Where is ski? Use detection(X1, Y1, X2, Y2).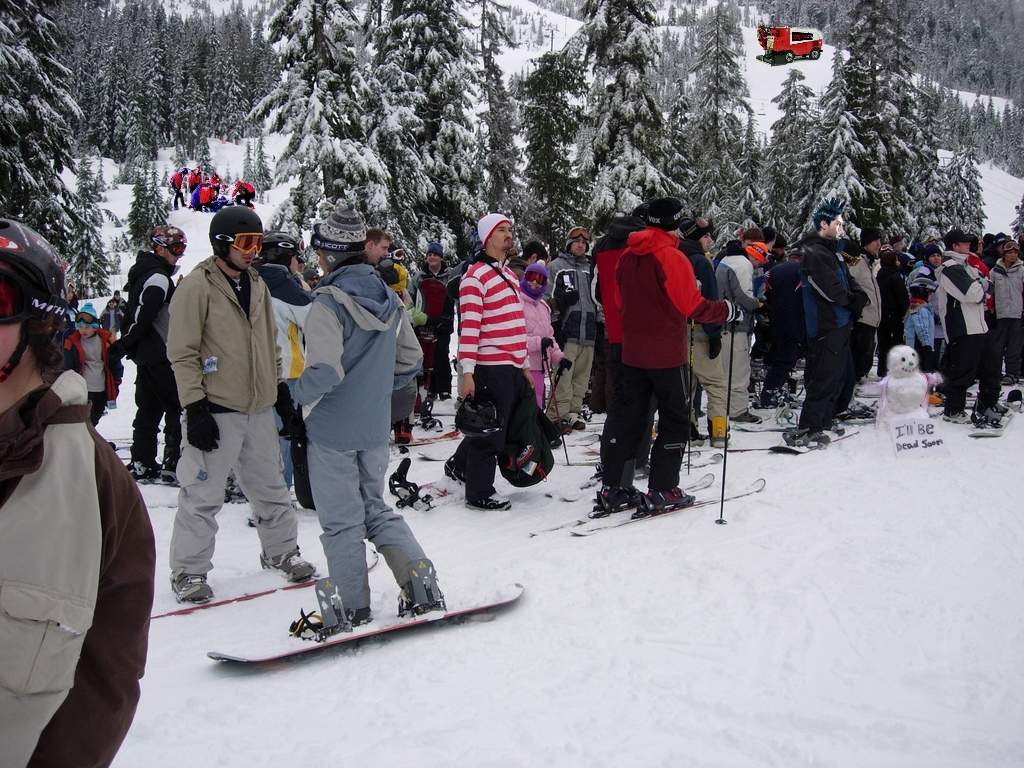
detection(528, 467, 718, 534).
